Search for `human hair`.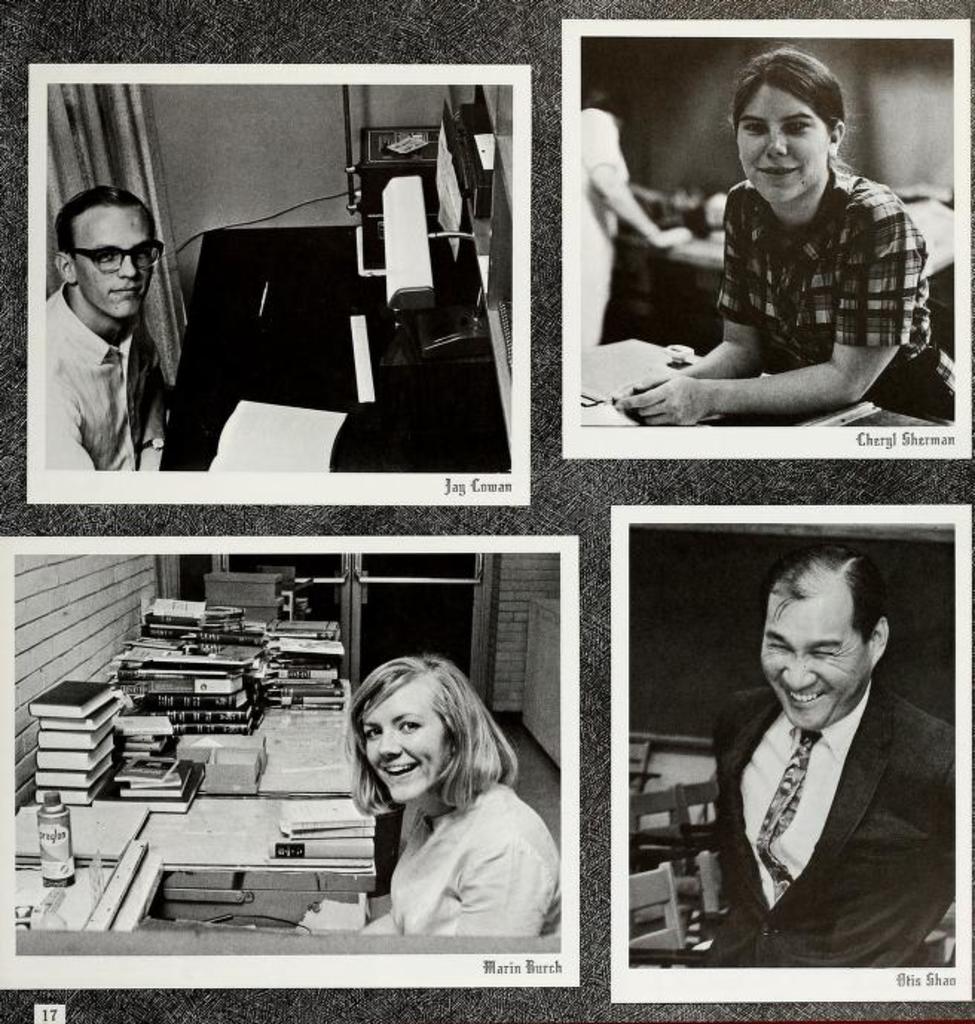
Found at (x1=54, y1=184, x2=155, y2=259).
